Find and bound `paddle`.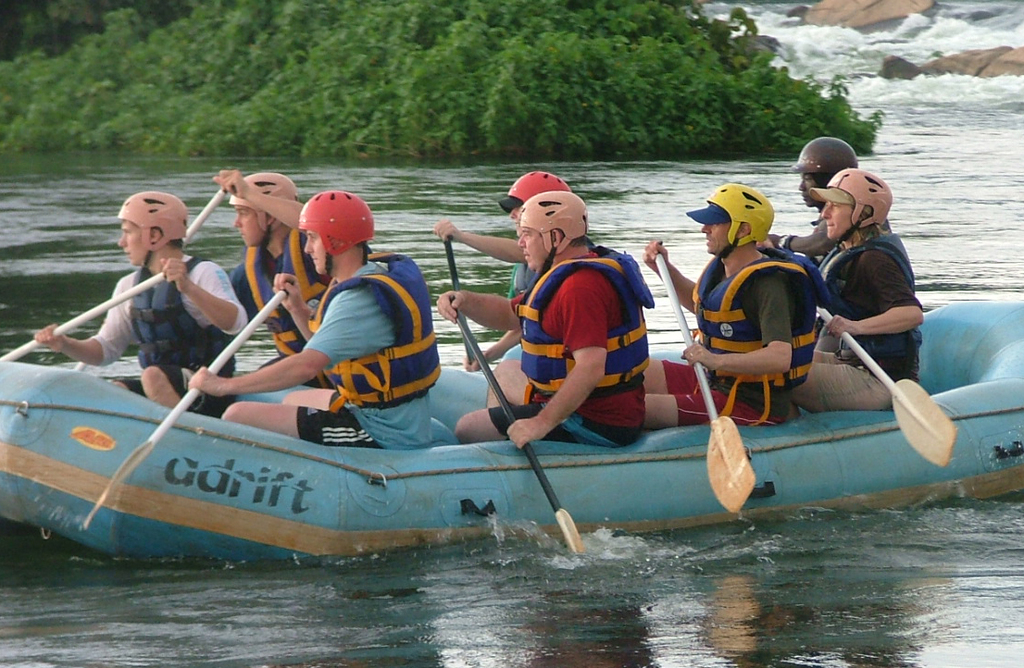
Bound: 651 251 757 514.
